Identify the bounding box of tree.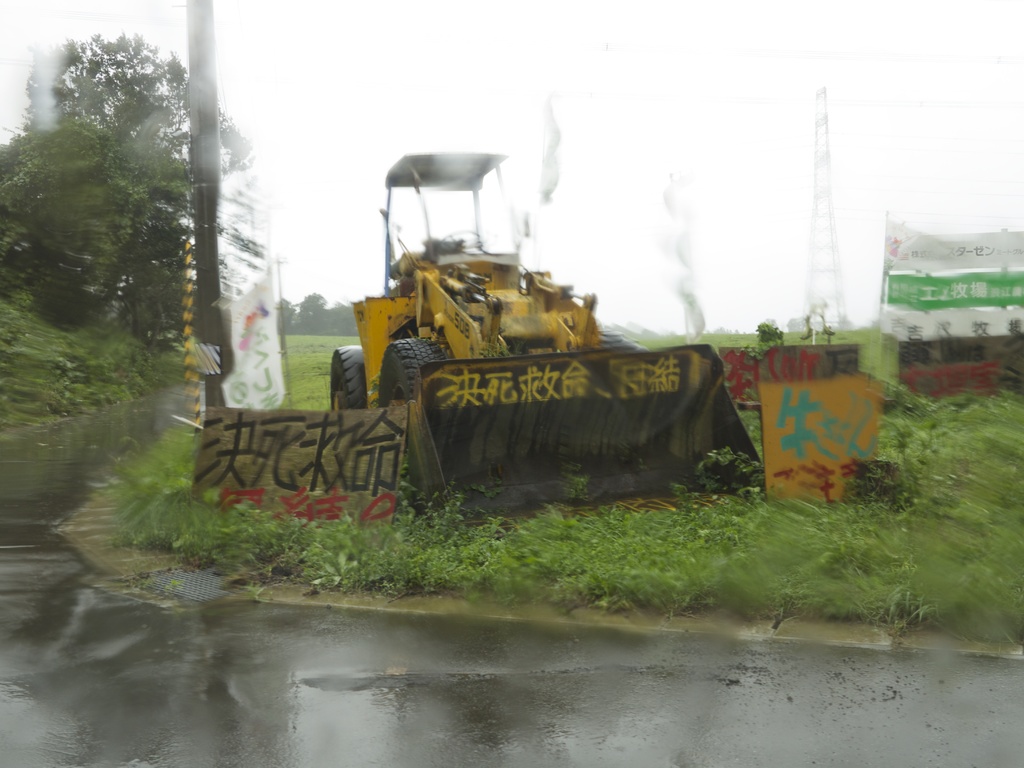
select_region(0, 118, 189, 311).
